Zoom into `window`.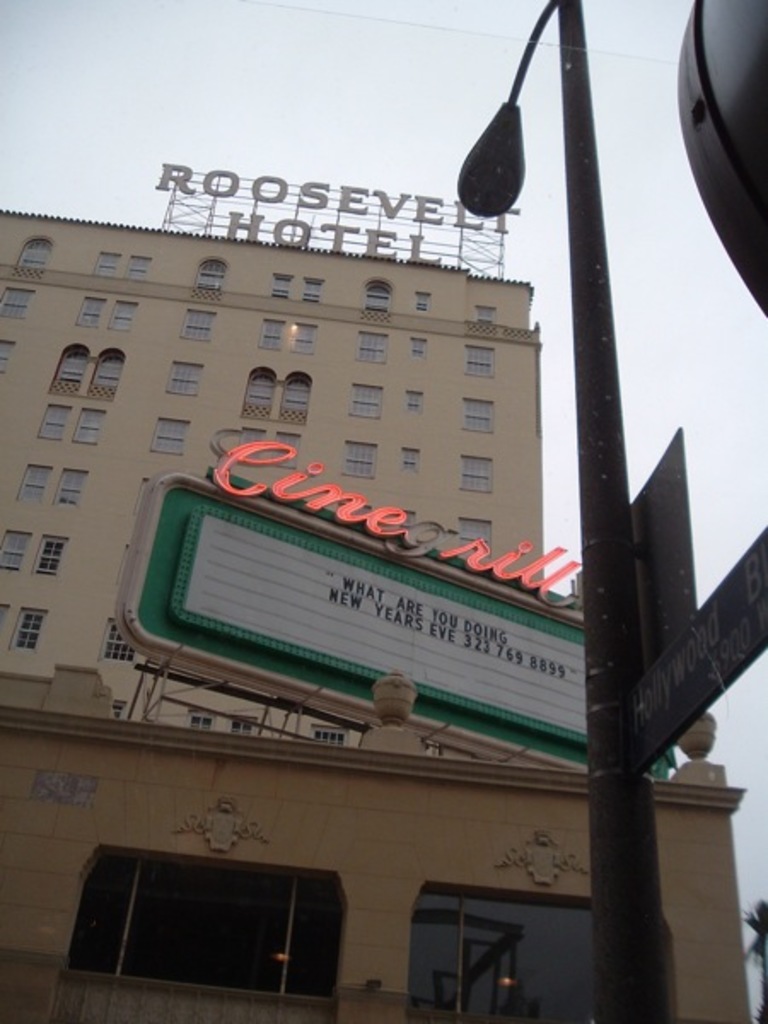
Zoom target: 38/401/63/439.
